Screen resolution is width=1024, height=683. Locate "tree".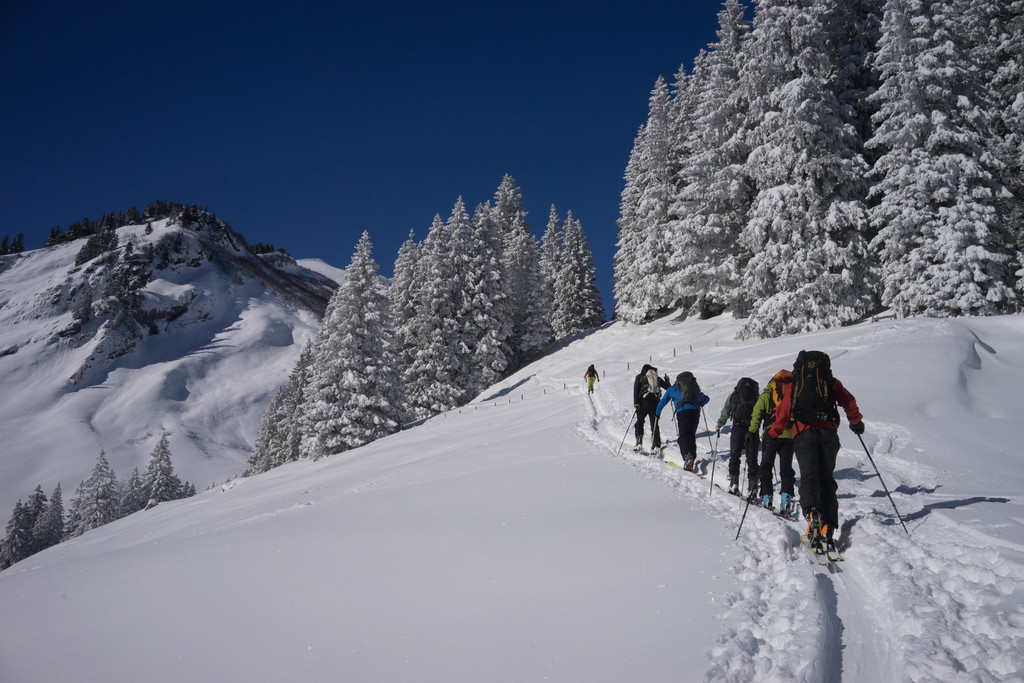
{"left": 295, "top": 220, "right": 413, "bottom": 461}.
